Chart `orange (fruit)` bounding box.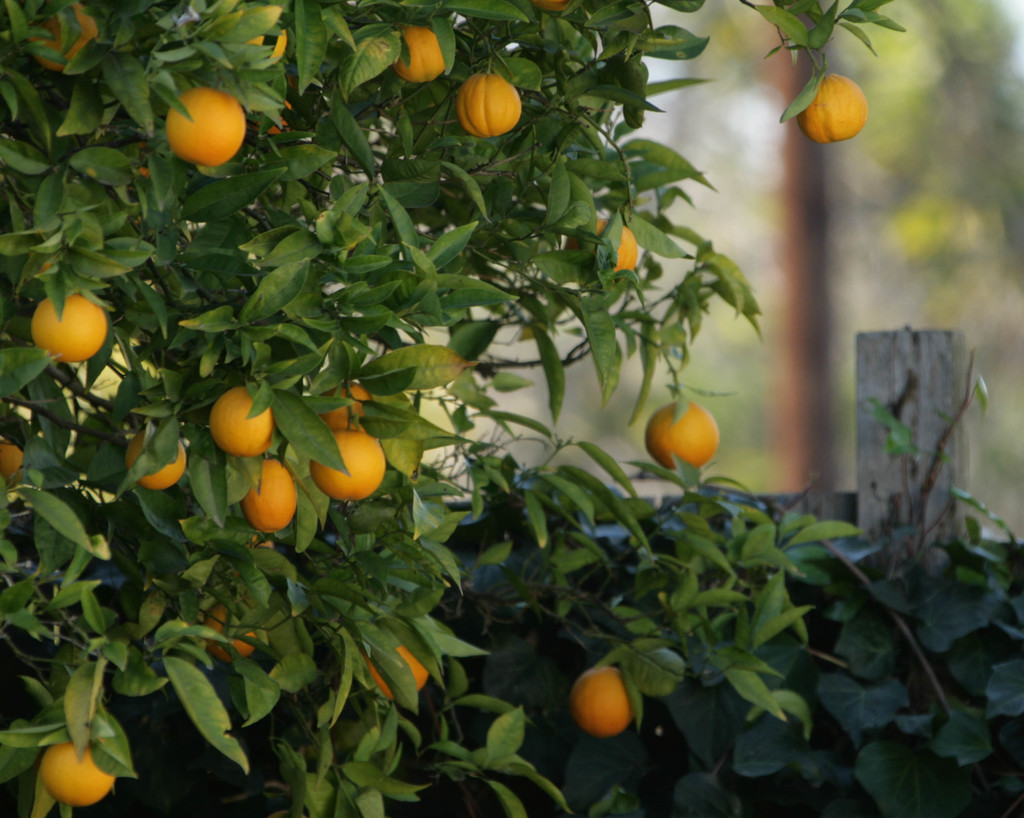
Charted: bbox(444, 60, 541, 146).
